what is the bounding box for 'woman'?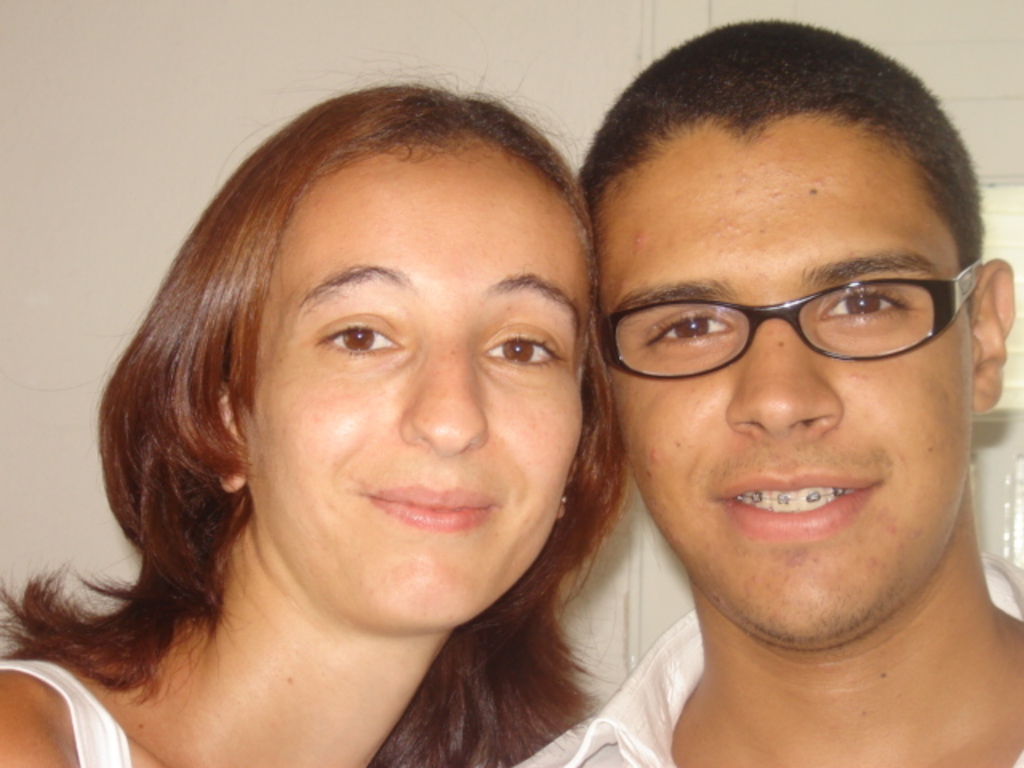
left=5, top=82, right=741, bottom=752.
